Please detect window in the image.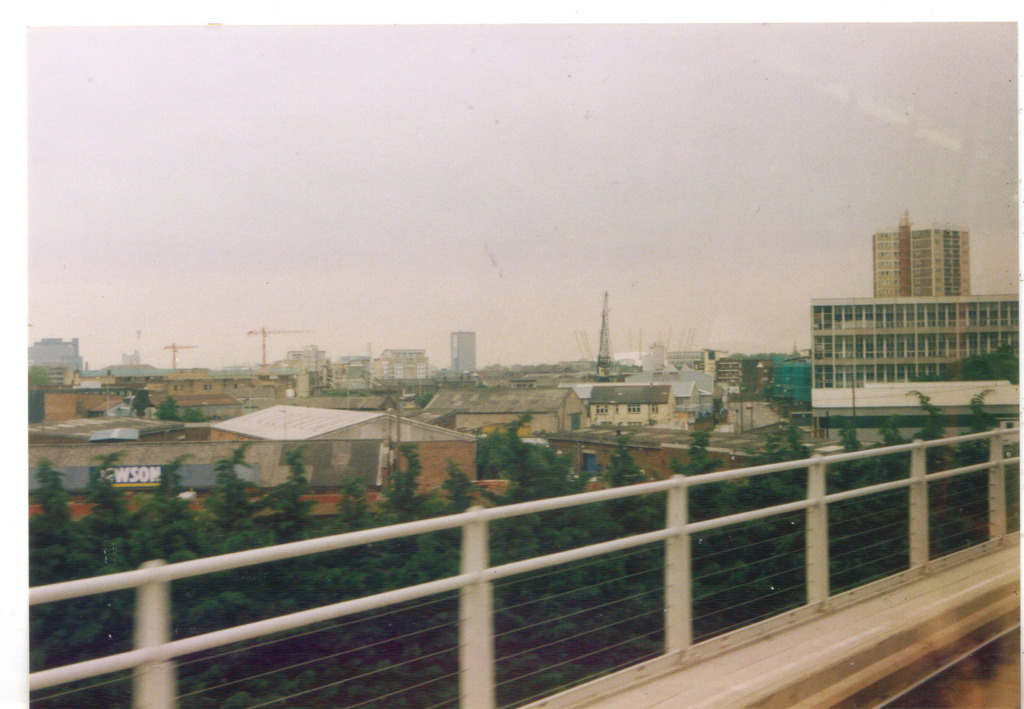
locate(896, 335, 915, 359).
